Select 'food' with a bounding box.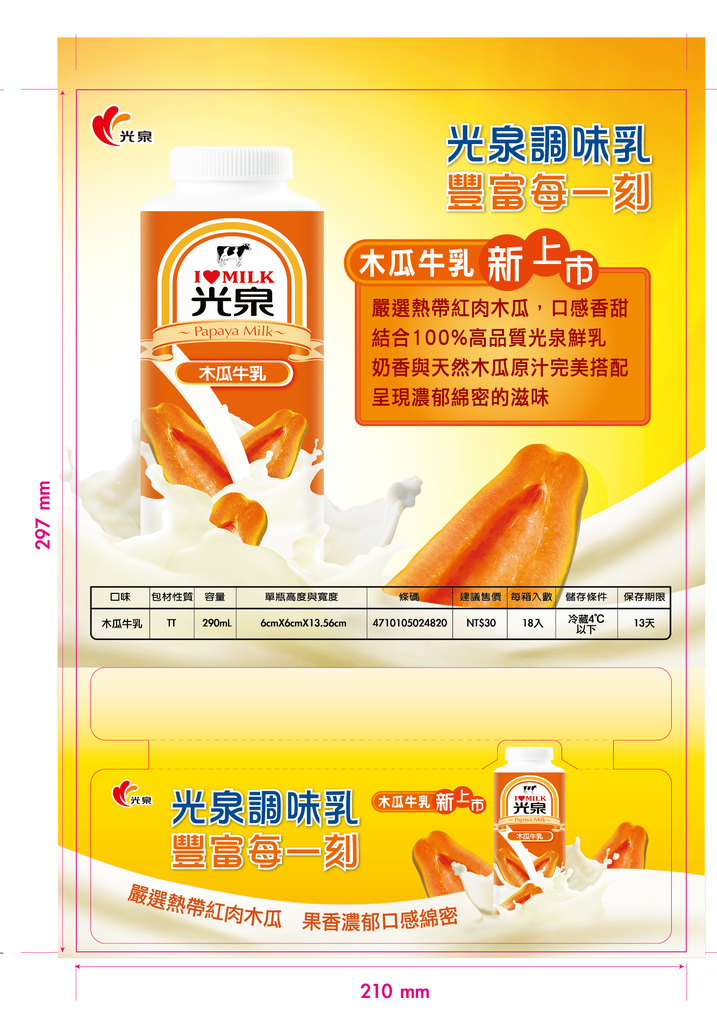
{"x1": 228, "y1": 407, "x2": 312, "y2": 479}.
